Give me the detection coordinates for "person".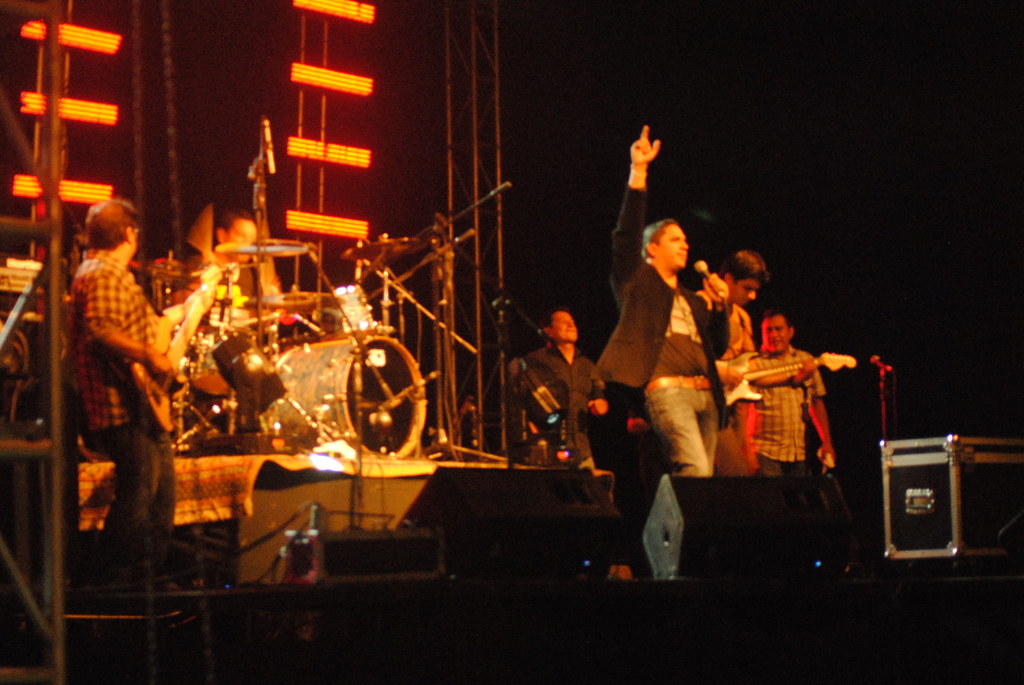
bbox=[598, 118, 732, 483].
